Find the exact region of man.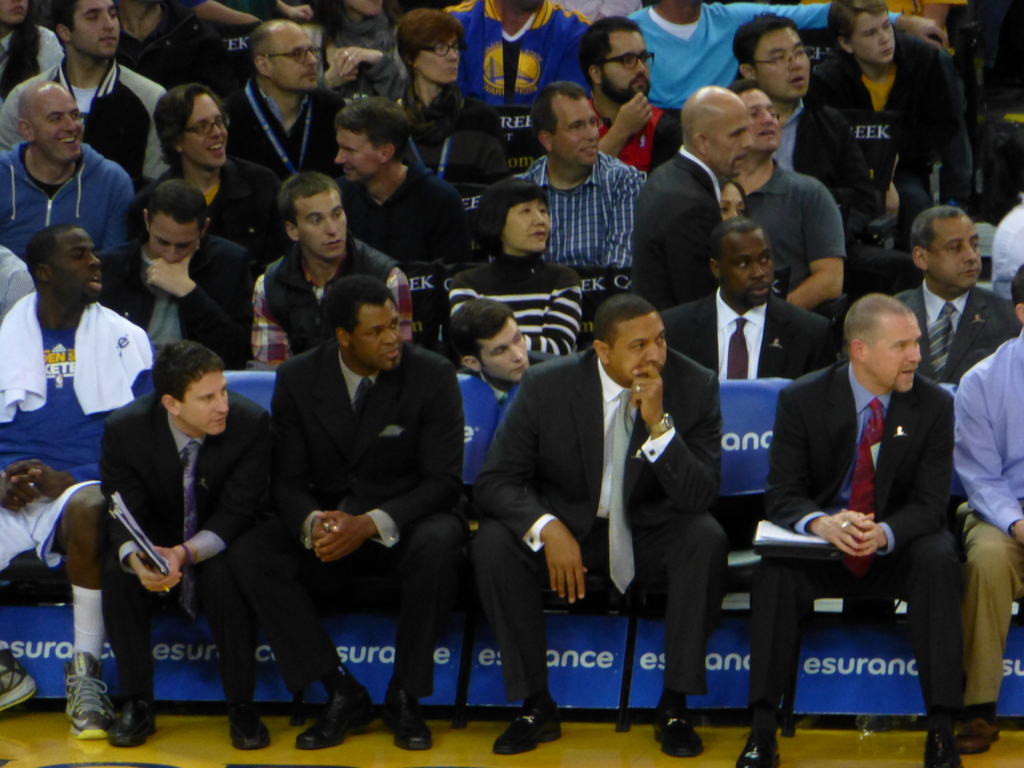
Exact region: select_region(794, 0, 983, 268).
